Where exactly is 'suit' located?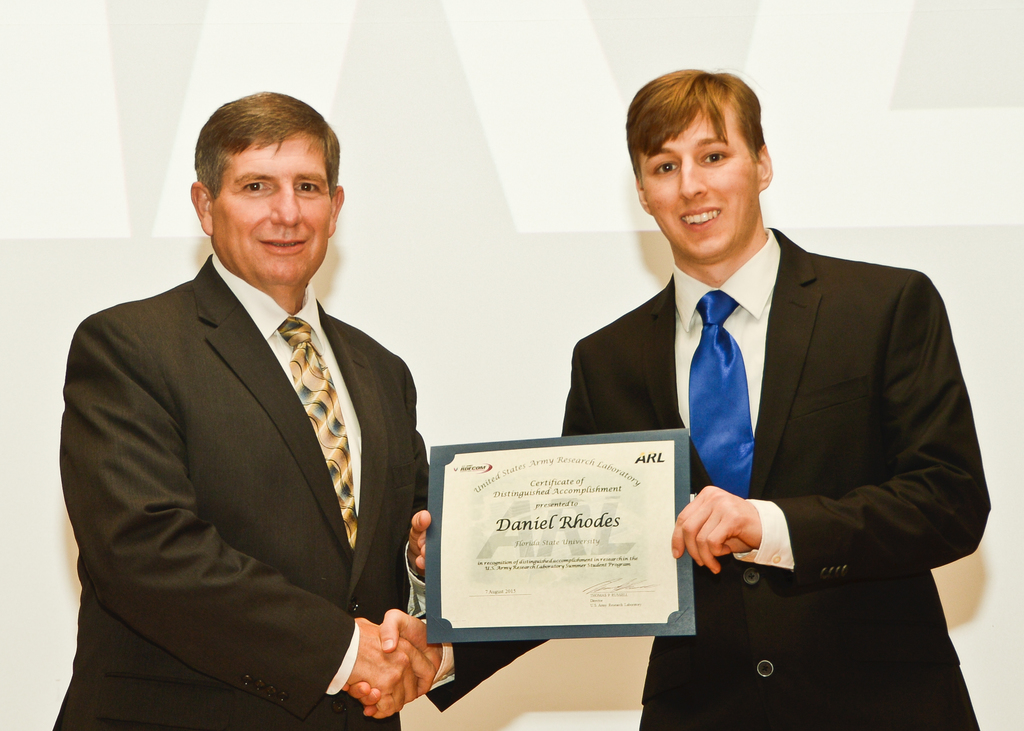
Its bounding box is BBox(425, 222, 991, 730).
